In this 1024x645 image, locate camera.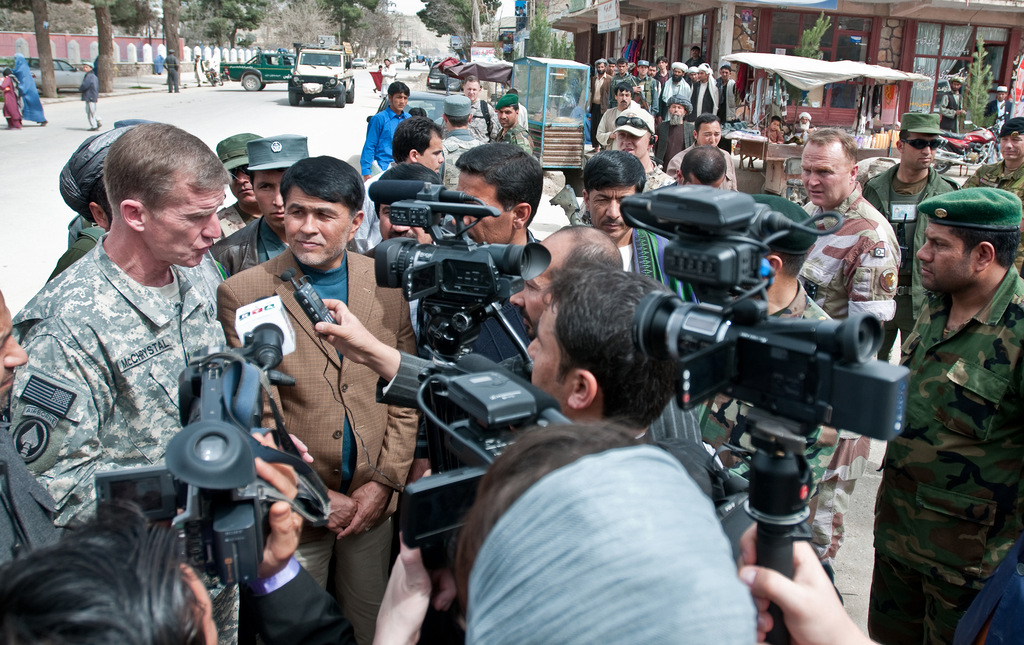
Bounding box: select_region(93, 324, 301, 588).
